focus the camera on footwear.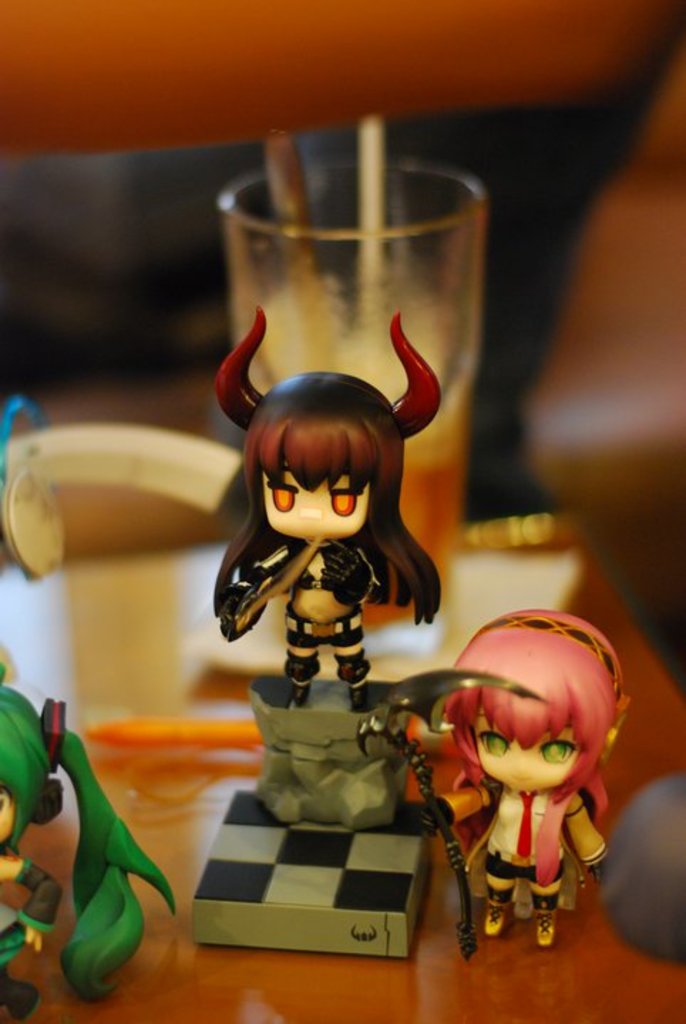
Focus region: 531 902 555 947.
